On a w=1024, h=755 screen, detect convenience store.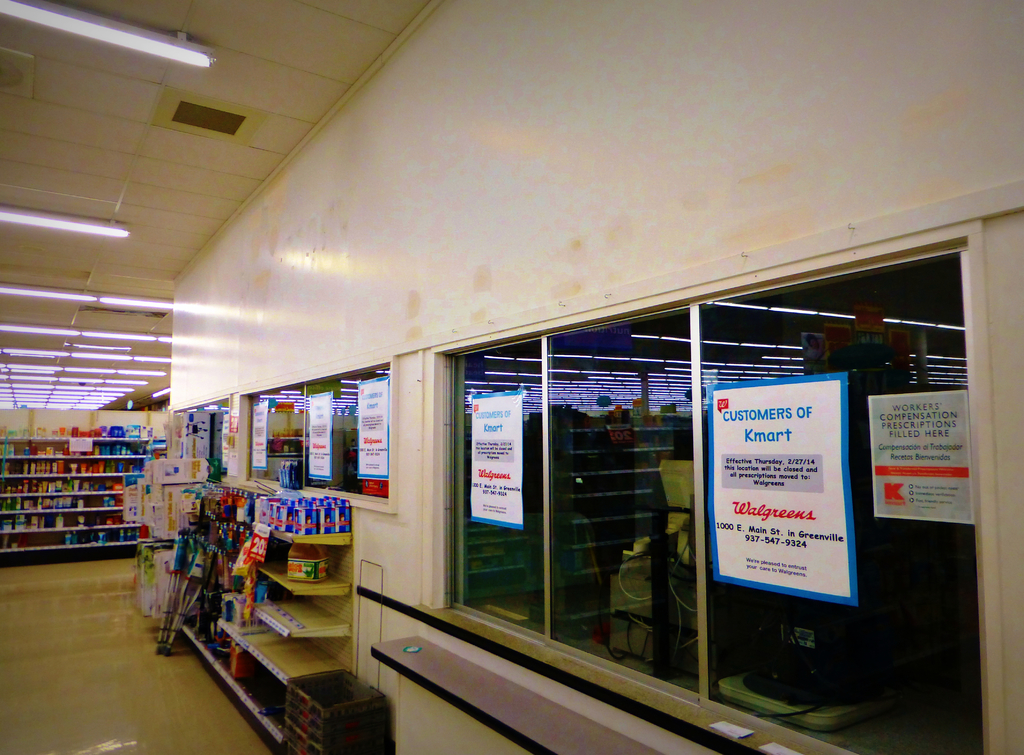
[x1=12, y1=79, x2=1023, y2=739].
